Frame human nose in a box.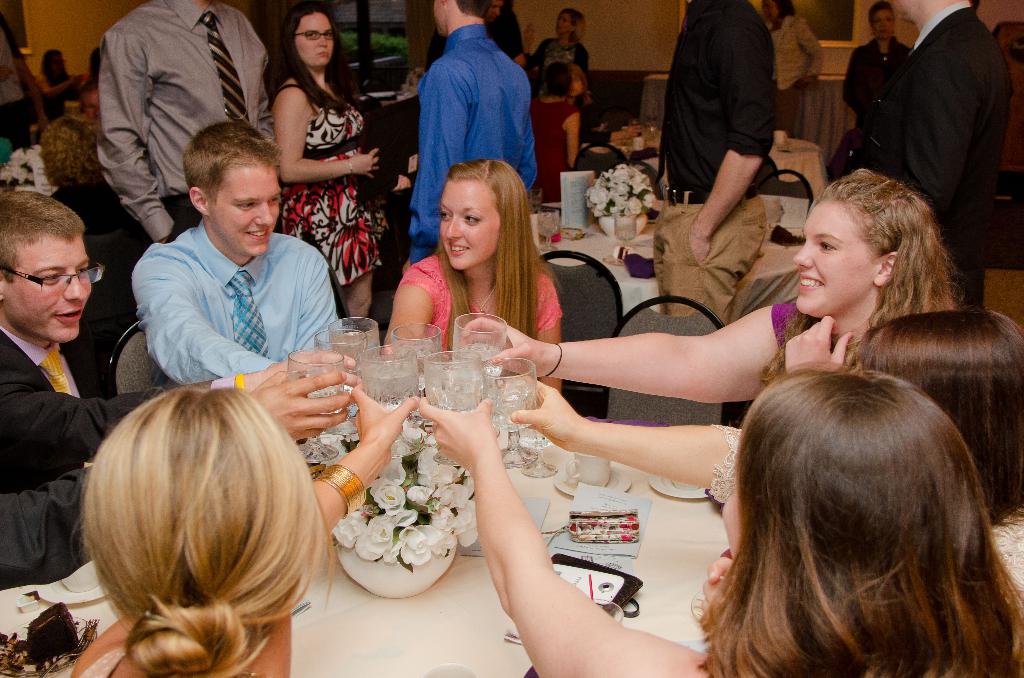
box=[61, 269, 86, 302].
